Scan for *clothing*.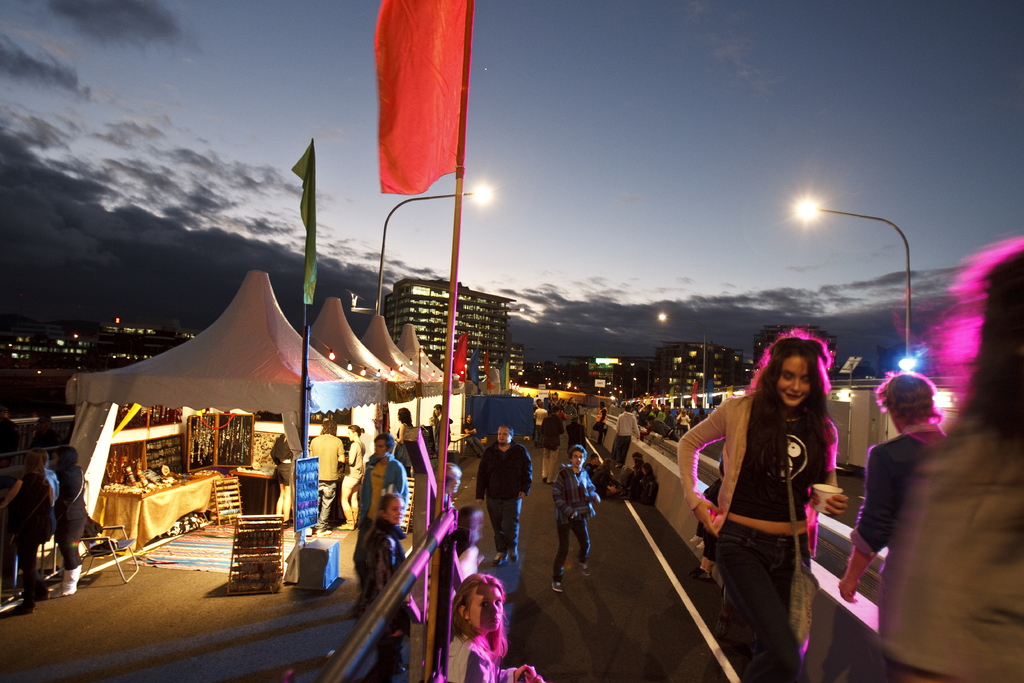
Scan result: [0,420,17,462].
